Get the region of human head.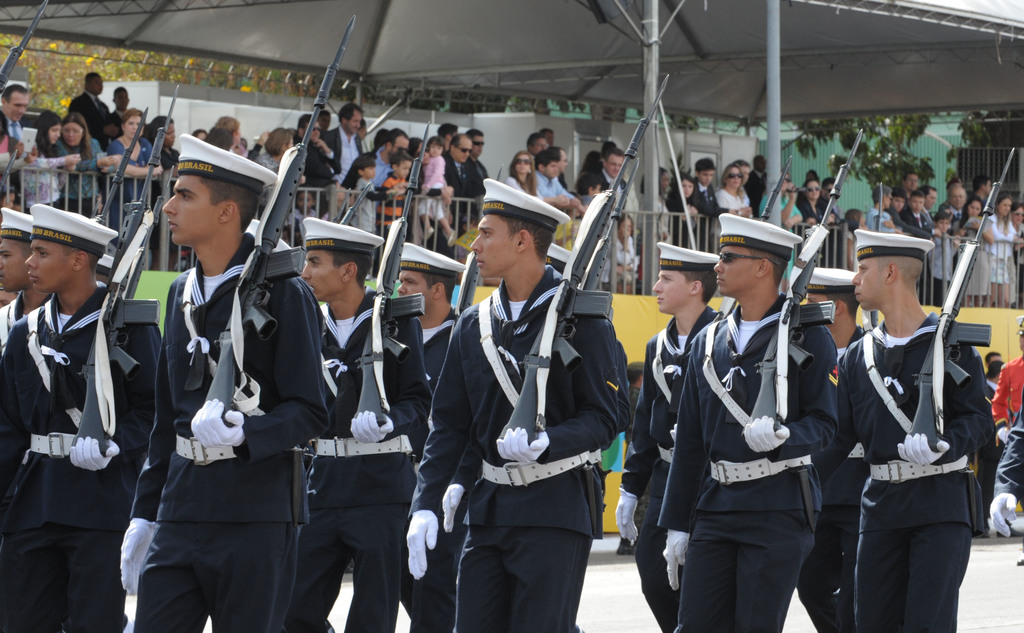
locate(1010, 202, 1023, 225).
